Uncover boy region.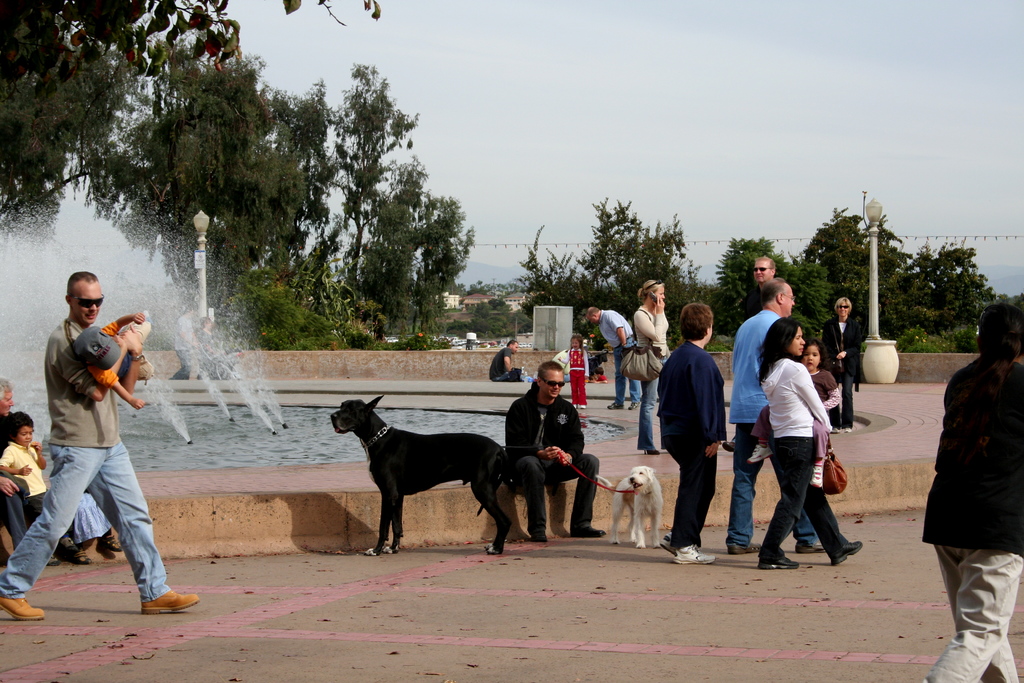
Uncovered: [73,306,148,415].
